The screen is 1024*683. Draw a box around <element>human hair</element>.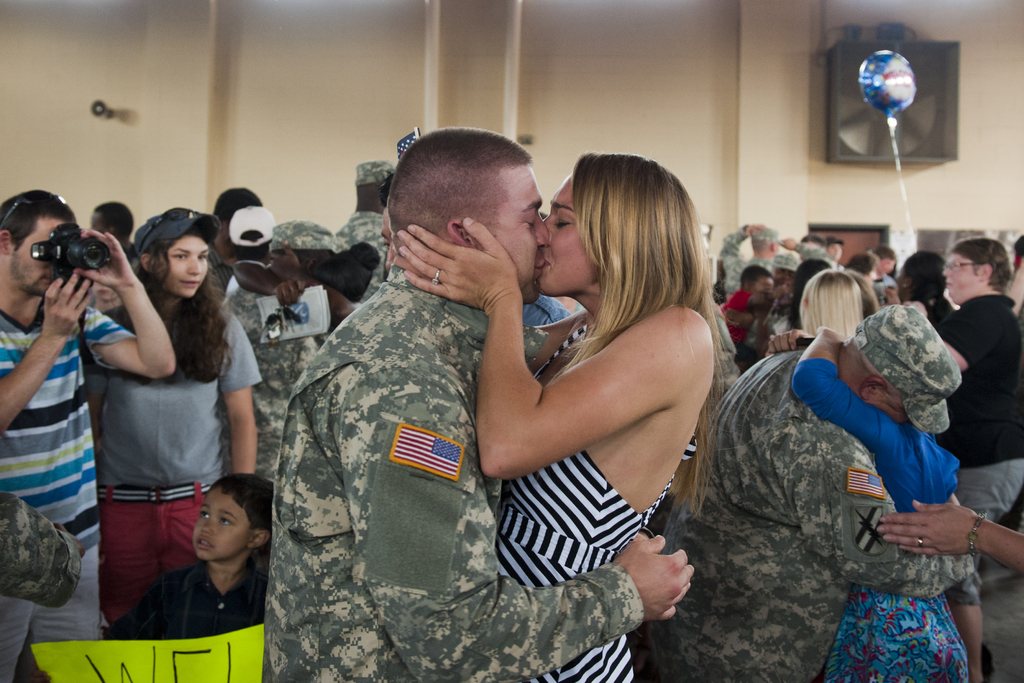
789 252 836 329.
